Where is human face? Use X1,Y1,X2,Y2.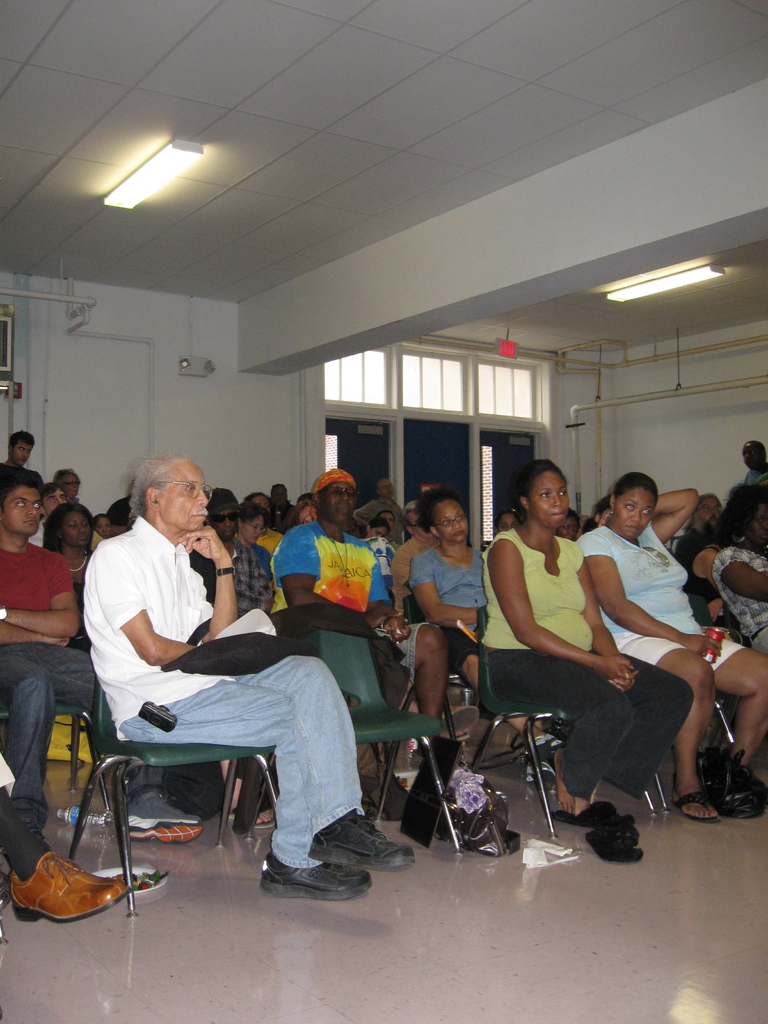
15,438,33,463.
